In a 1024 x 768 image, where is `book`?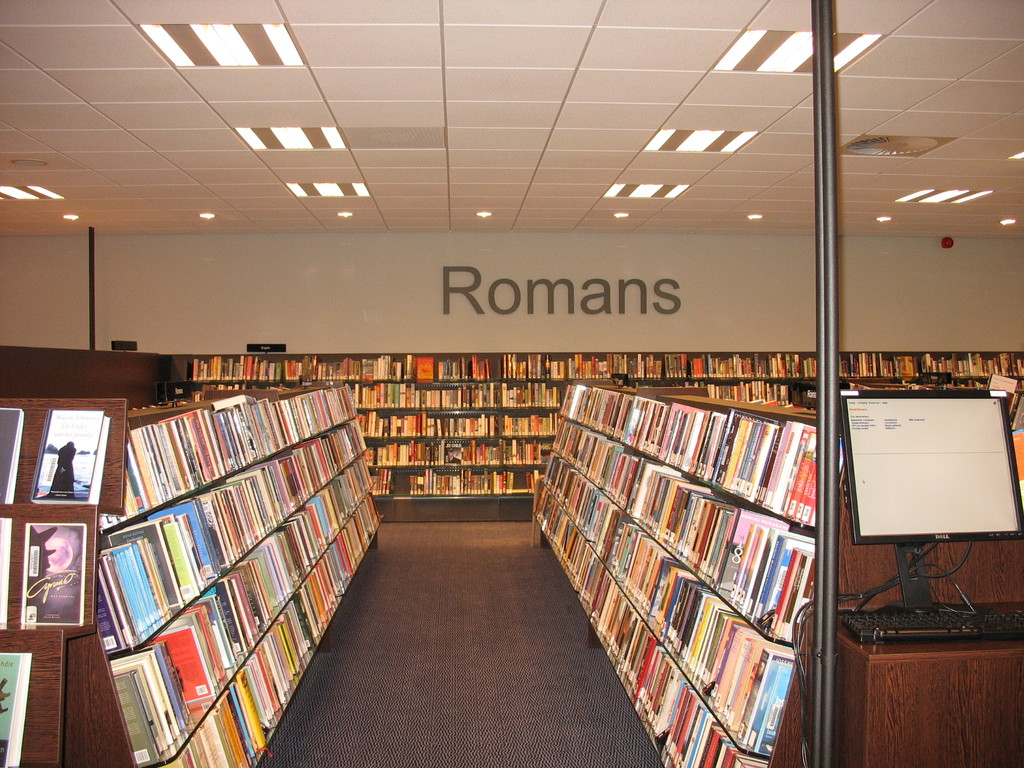
0/511/15/629.
